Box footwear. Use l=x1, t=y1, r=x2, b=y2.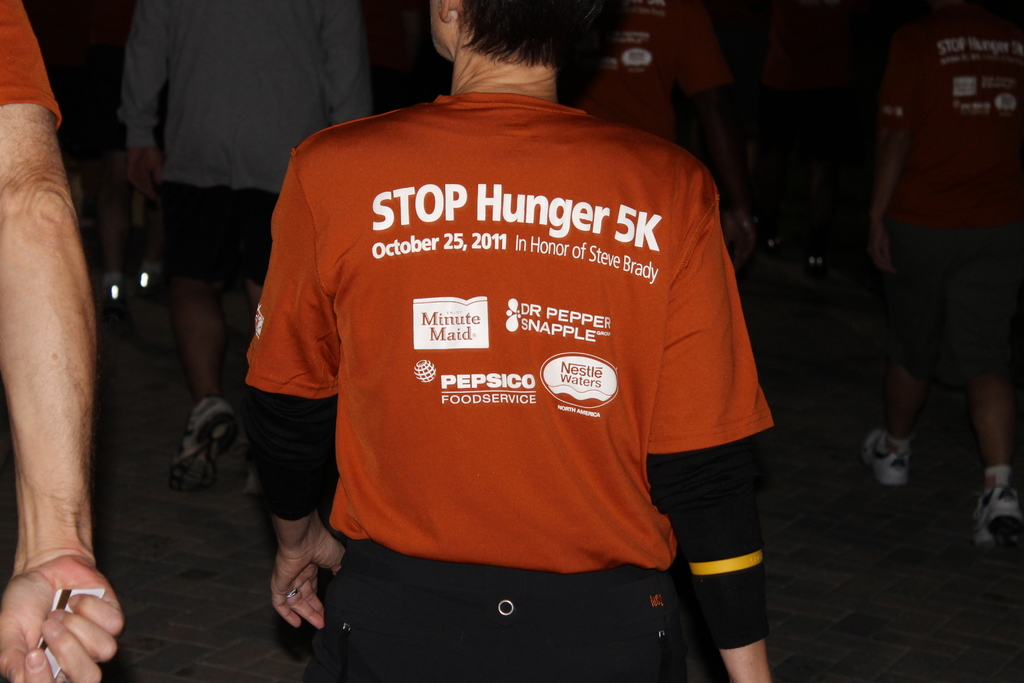
l=857, t=427, r=914, b=486.
